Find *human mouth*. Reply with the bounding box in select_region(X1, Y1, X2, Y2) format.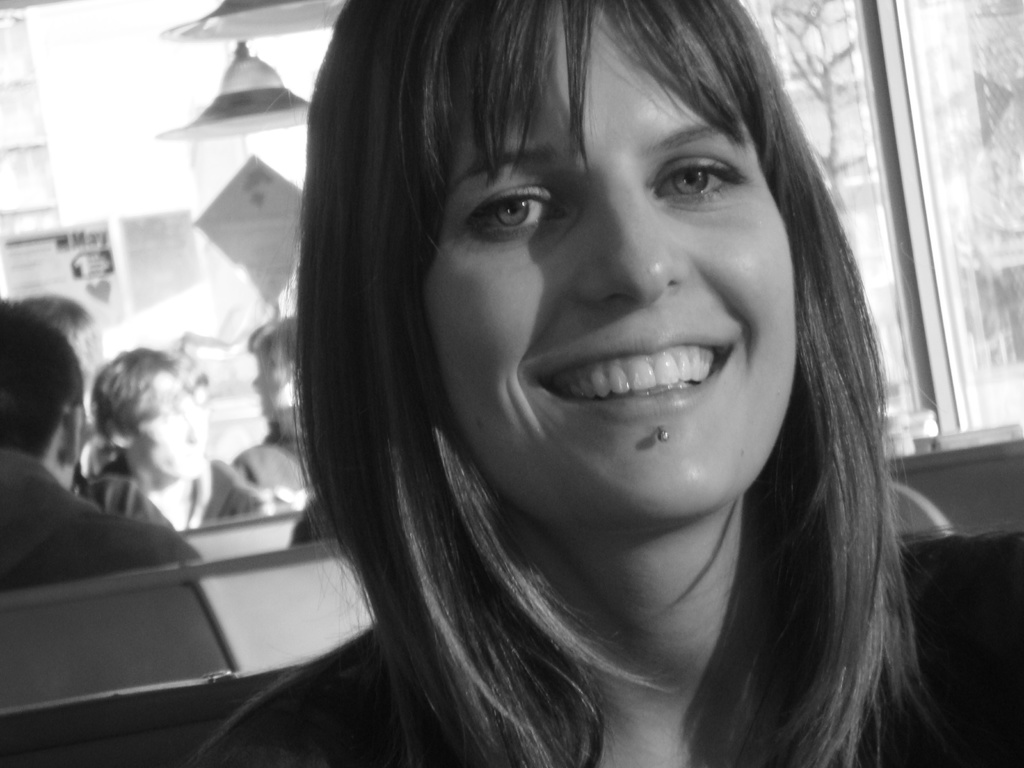
select_region(531, 330, 735, 424).
